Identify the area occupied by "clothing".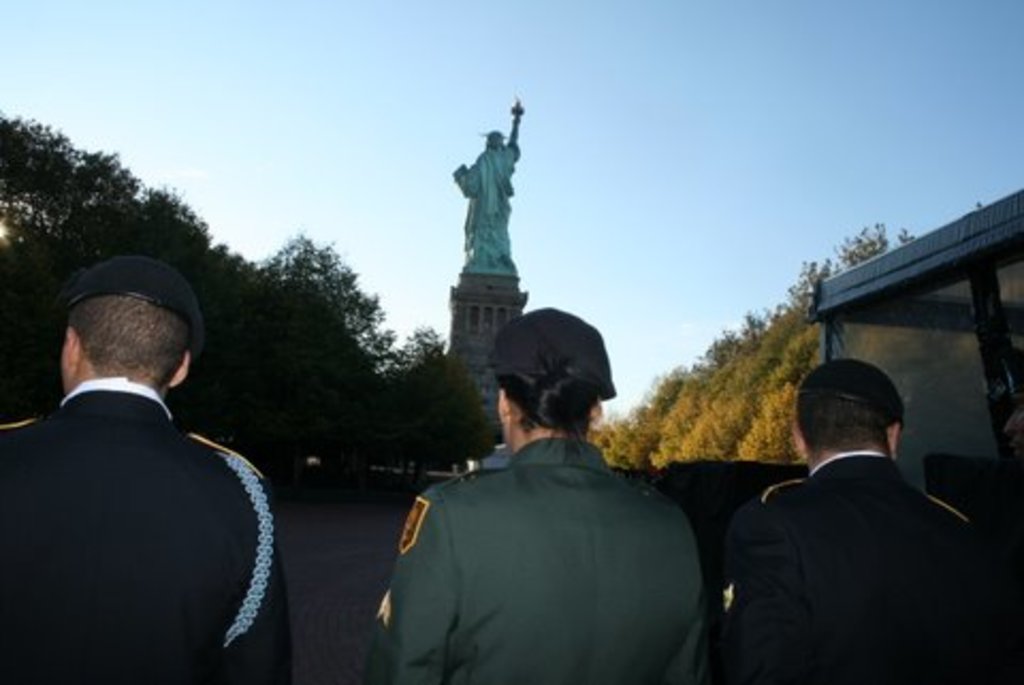
Area: x1=373, y1=425, x2=725, y2=683.
